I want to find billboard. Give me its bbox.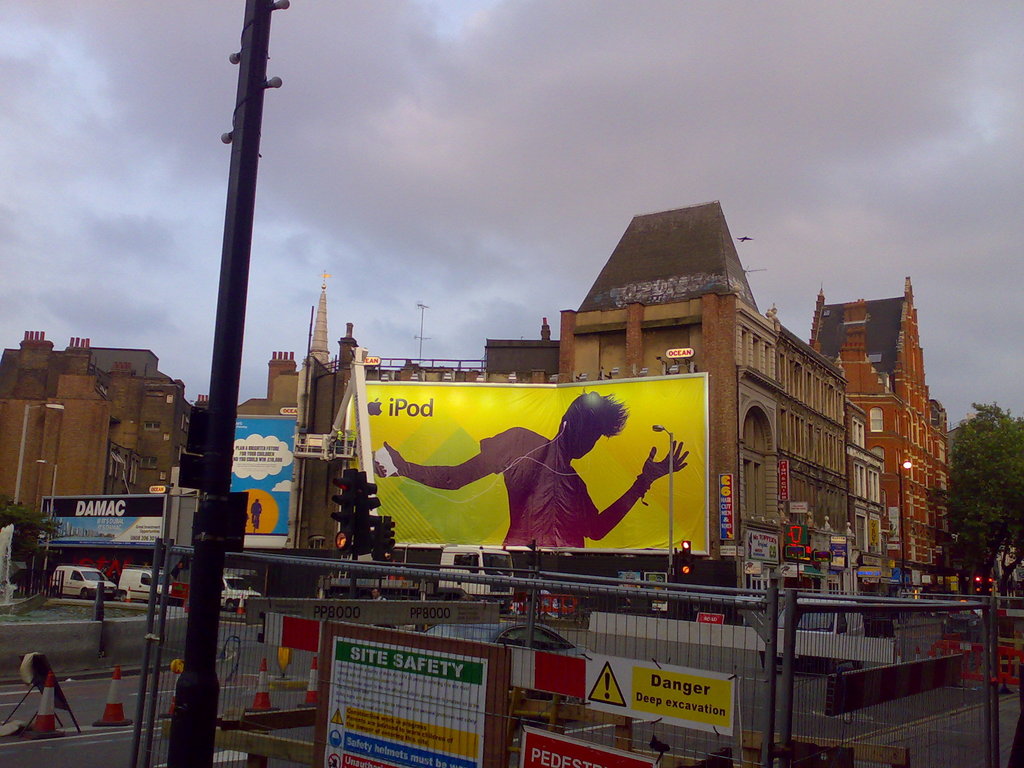
crop(719, 474, 735, 538).
